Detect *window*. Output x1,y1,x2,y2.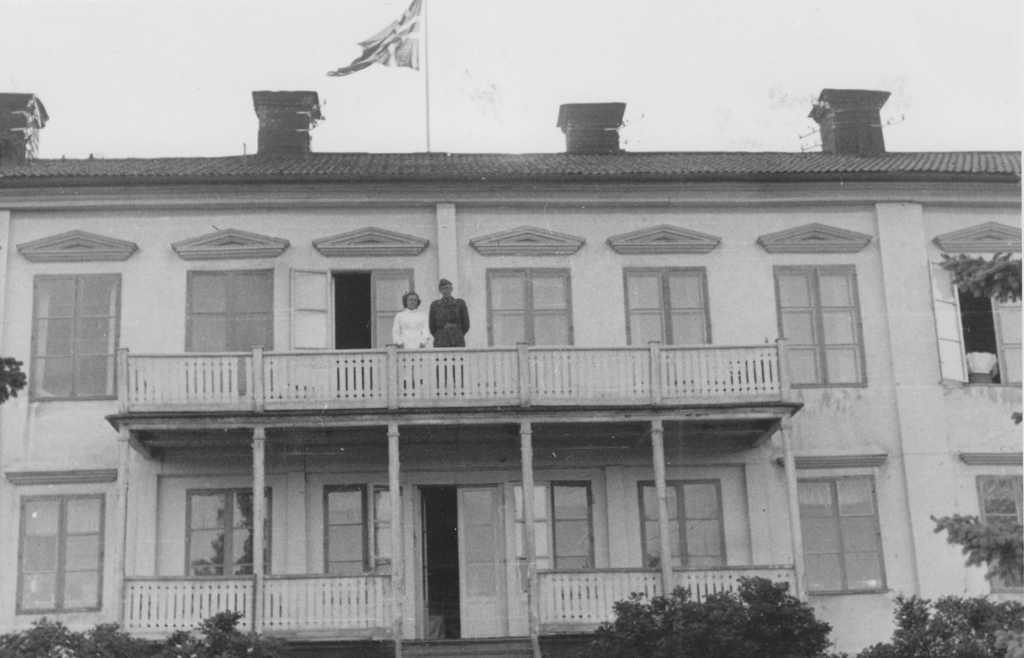
17,204,127,415.
